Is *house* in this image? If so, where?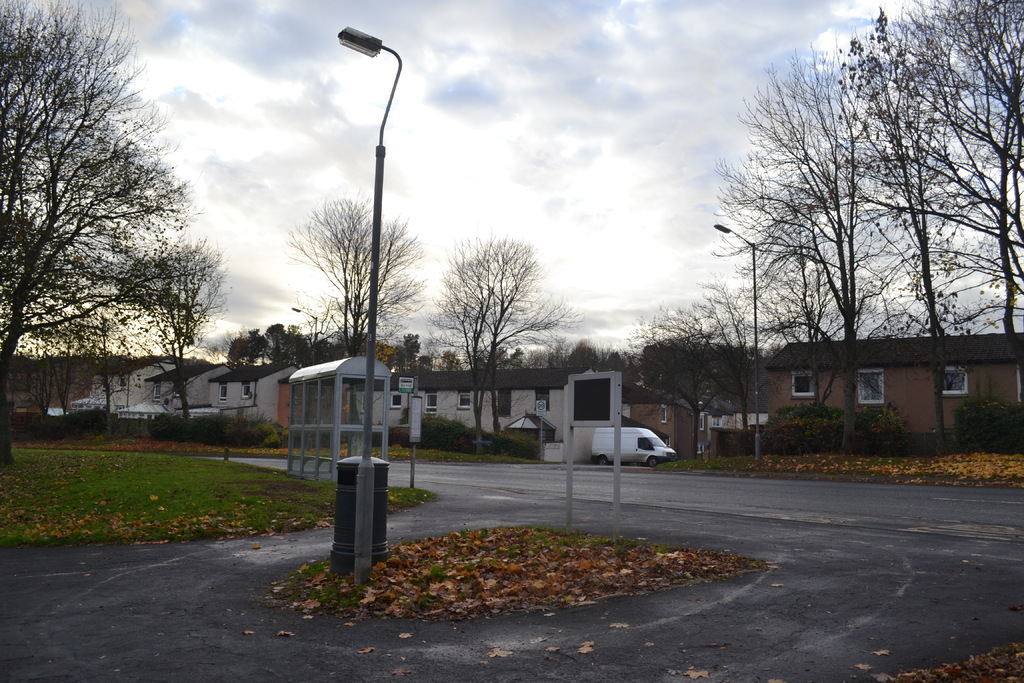
Yes, at 140,356,230,414.
